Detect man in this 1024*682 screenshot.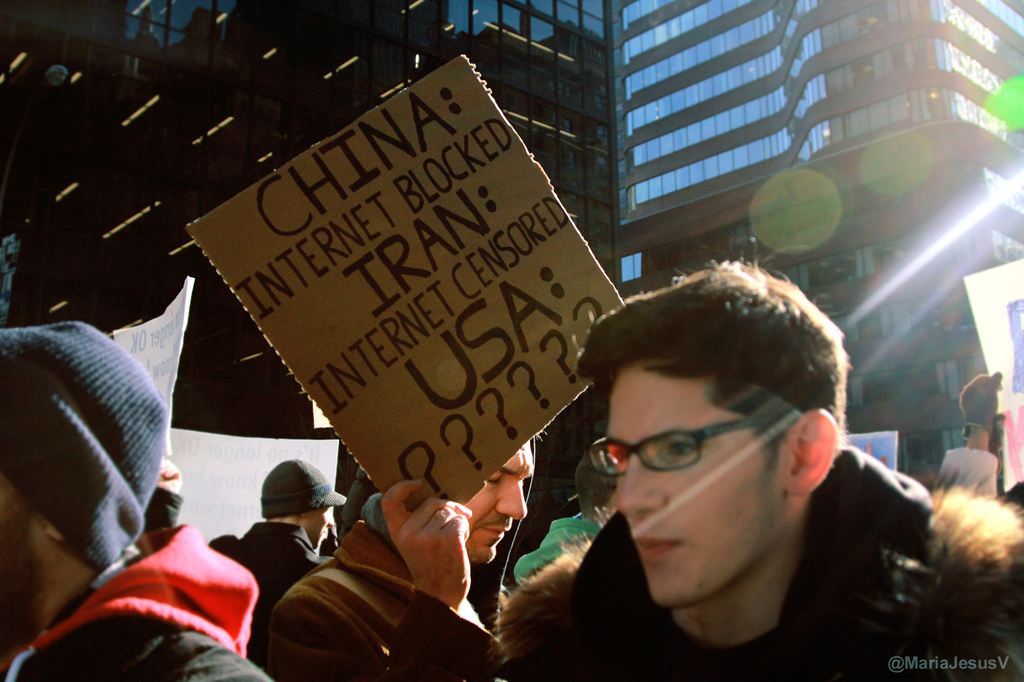
Detection: bbox=[0, 309, 287, 681].
